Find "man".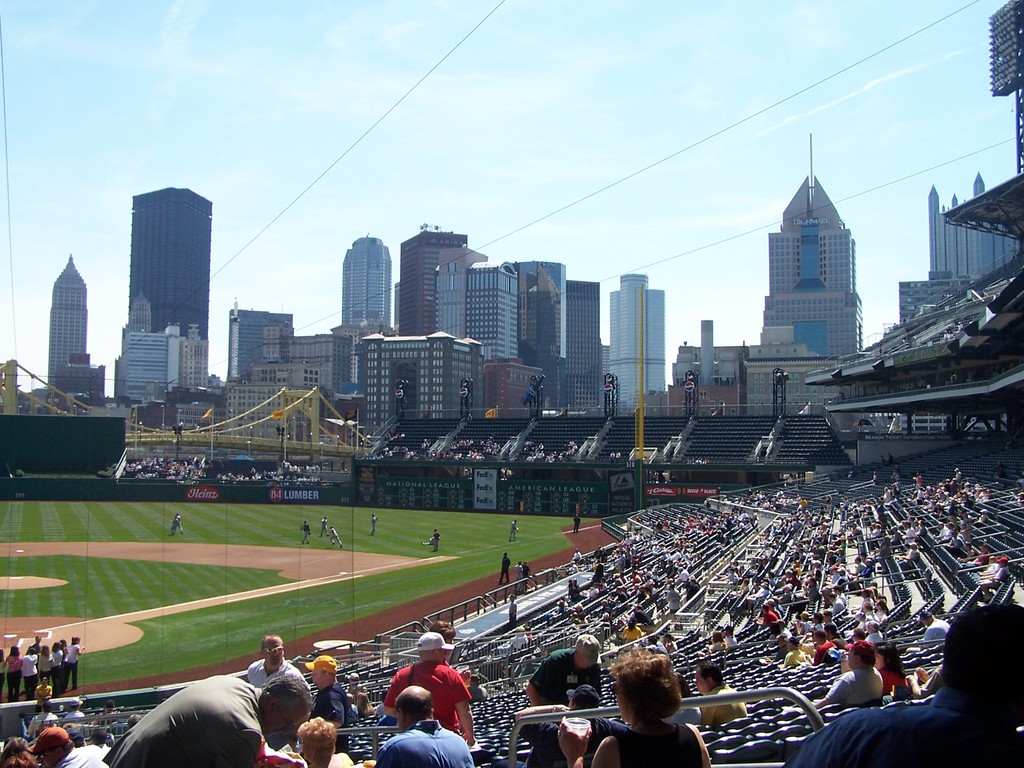
{"x1": 498, "y1": 549, "x2": 510, "y2": 583}.
